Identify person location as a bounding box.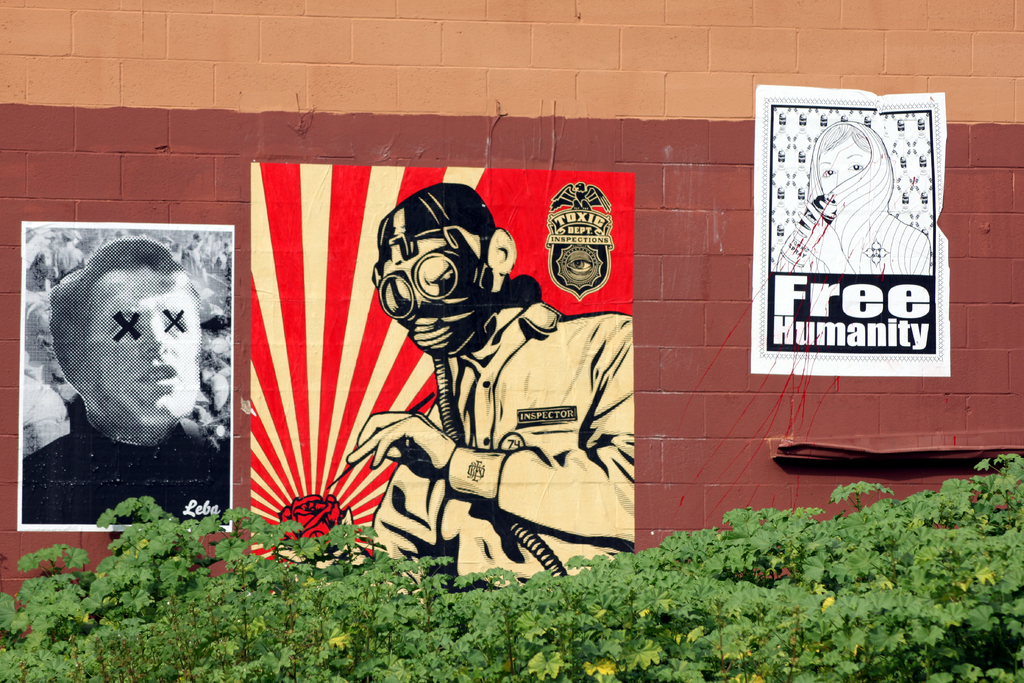
crop(273, 181, 634, 605).
